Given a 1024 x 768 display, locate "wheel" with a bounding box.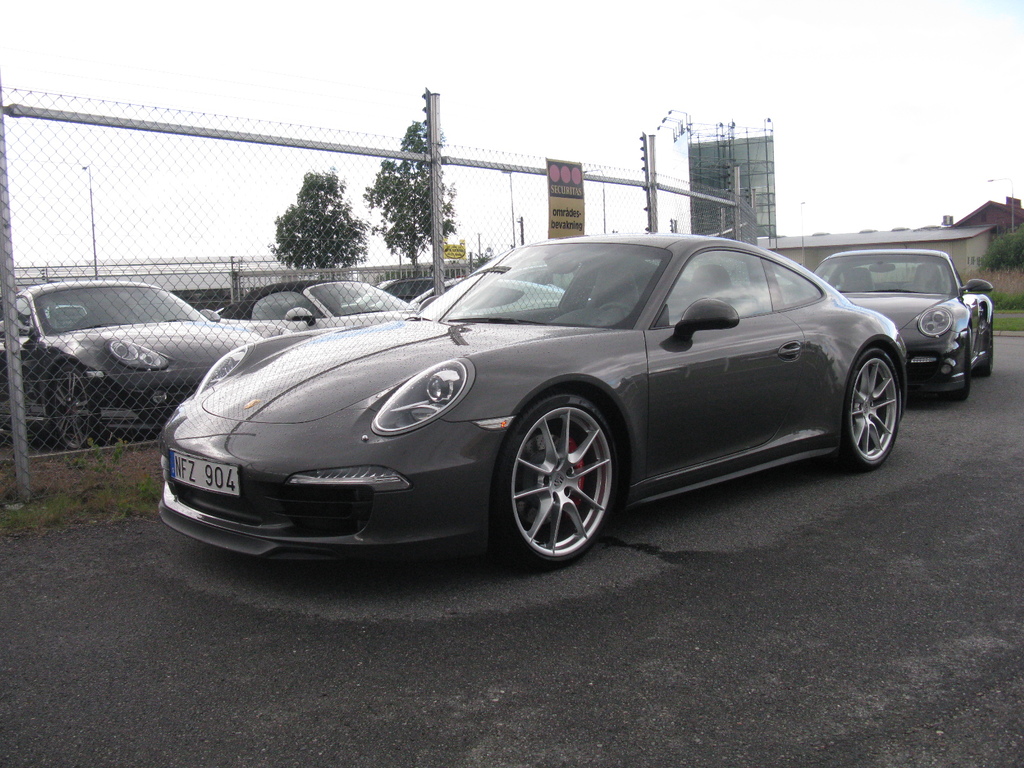
Located: (left=49, top=367, right=100, bottom=447).
